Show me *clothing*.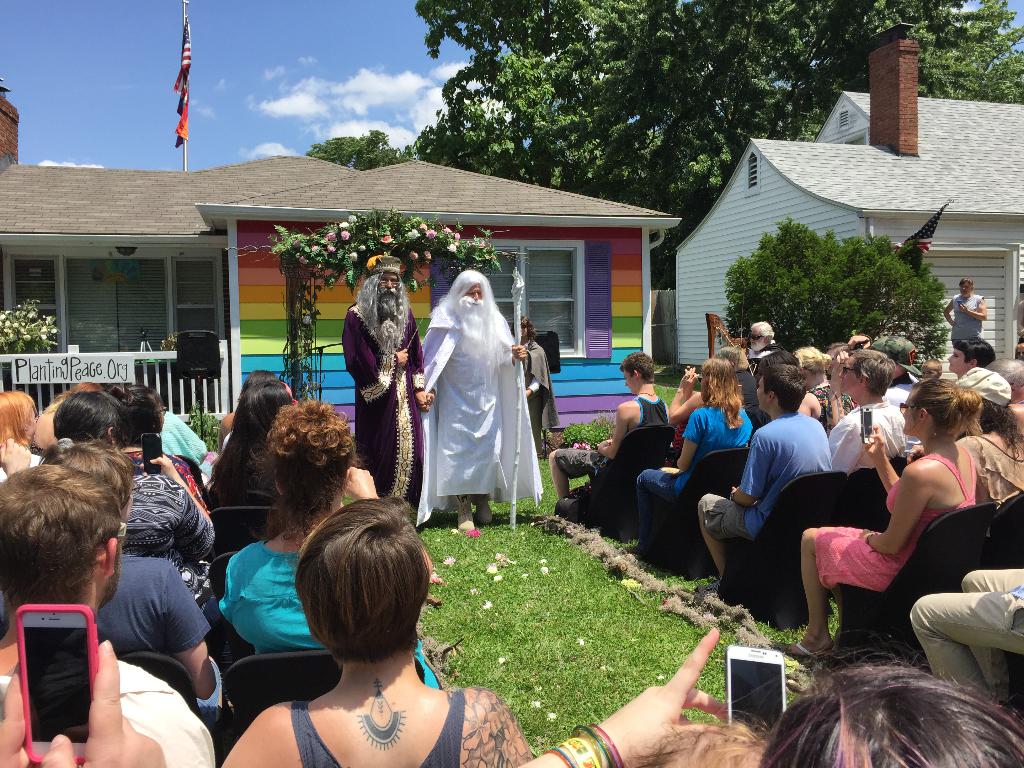
*clothing* is here: left=0, top=657, right=215, bottom=767.
